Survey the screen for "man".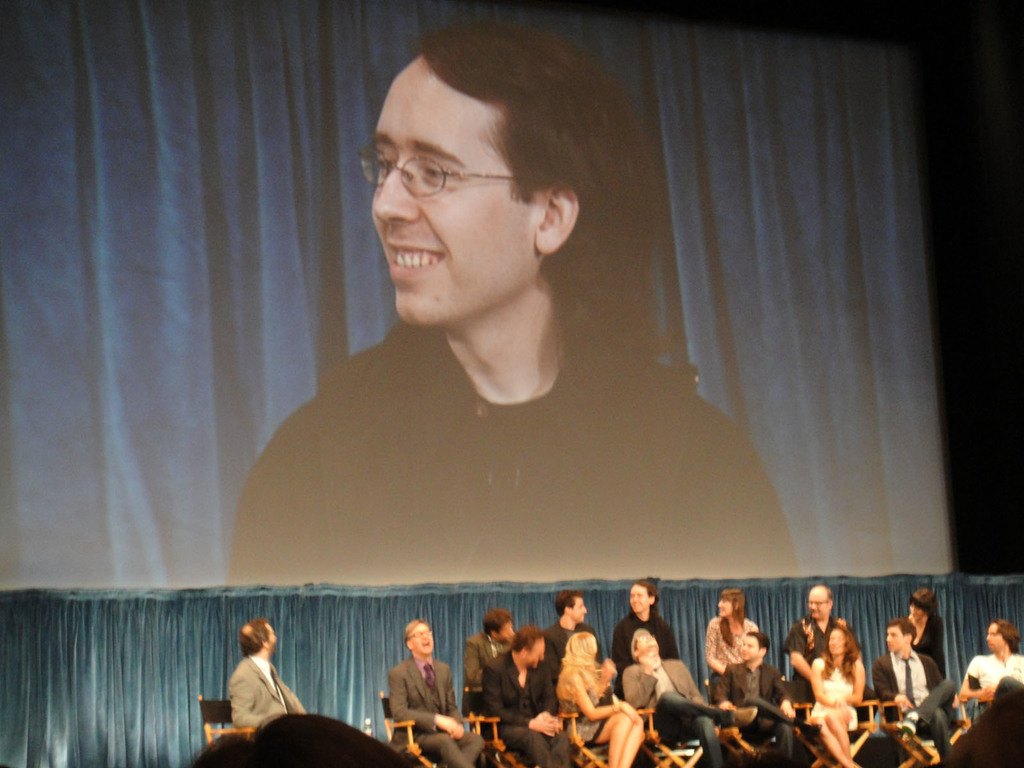
Survey found: 460, 611, 525, 717.
